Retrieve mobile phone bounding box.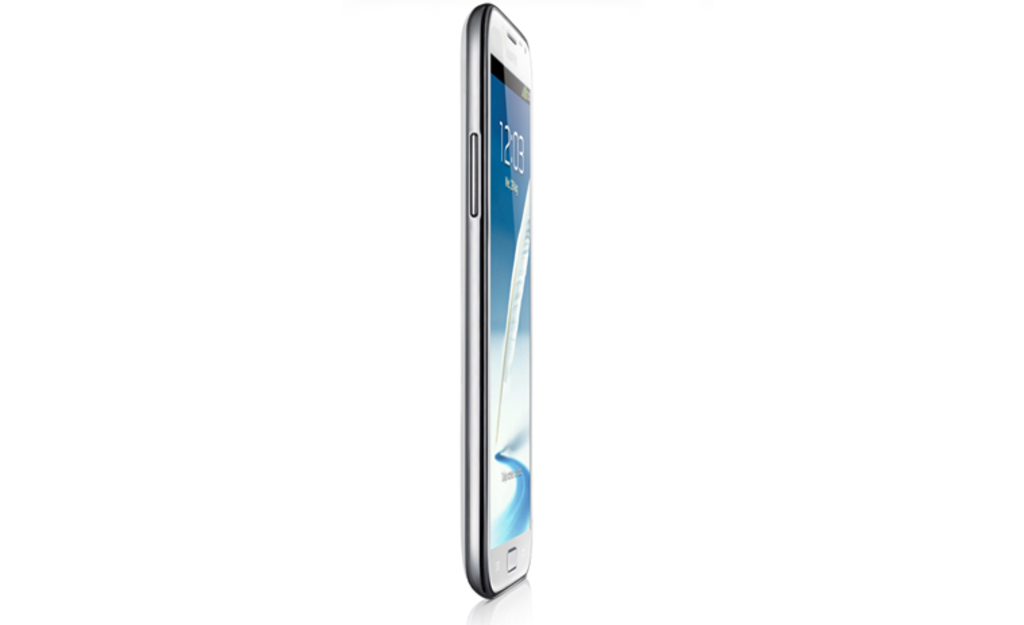
Bounding box: BBox(446, 0, 558, 614).
